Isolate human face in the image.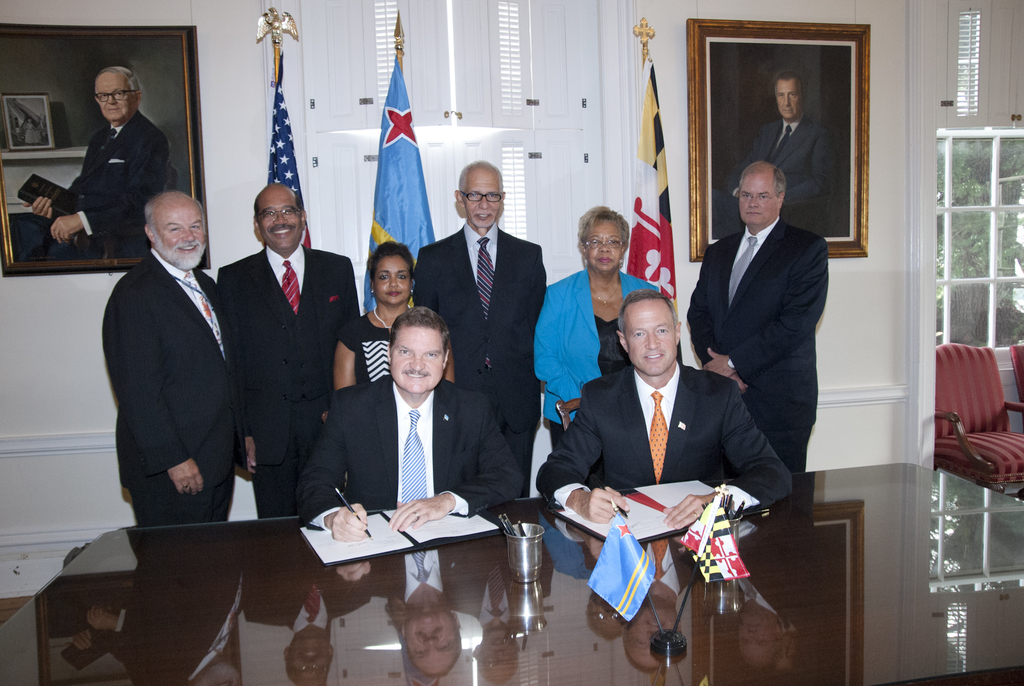
Isolated region: <region>255, 185, 301, 251</region>.
